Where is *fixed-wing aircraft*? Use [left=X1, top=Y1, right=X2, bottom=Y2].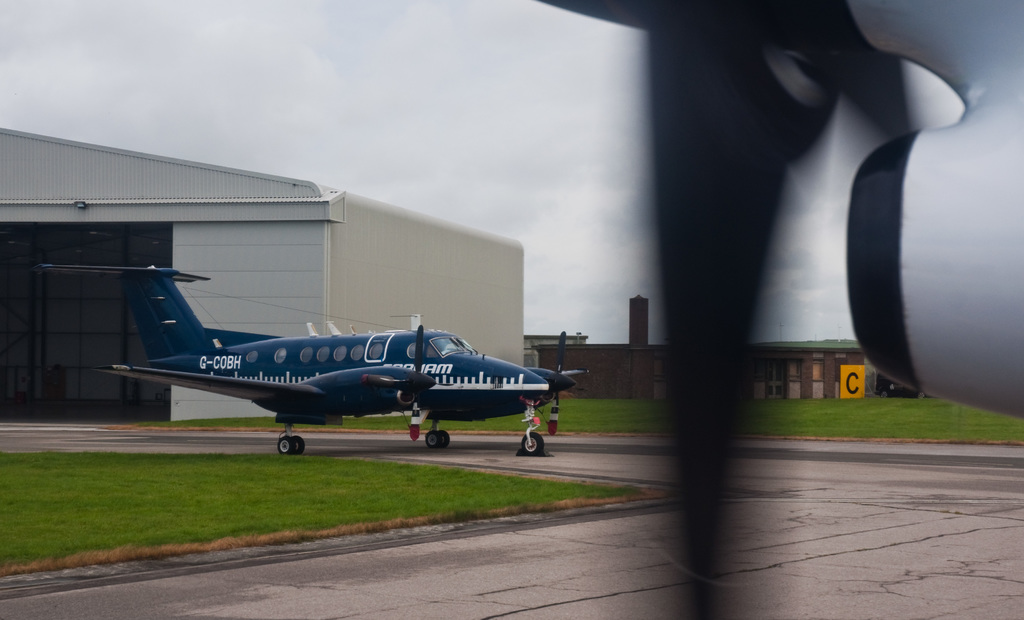
[left=35, top=253, right=560, bottom=457].
